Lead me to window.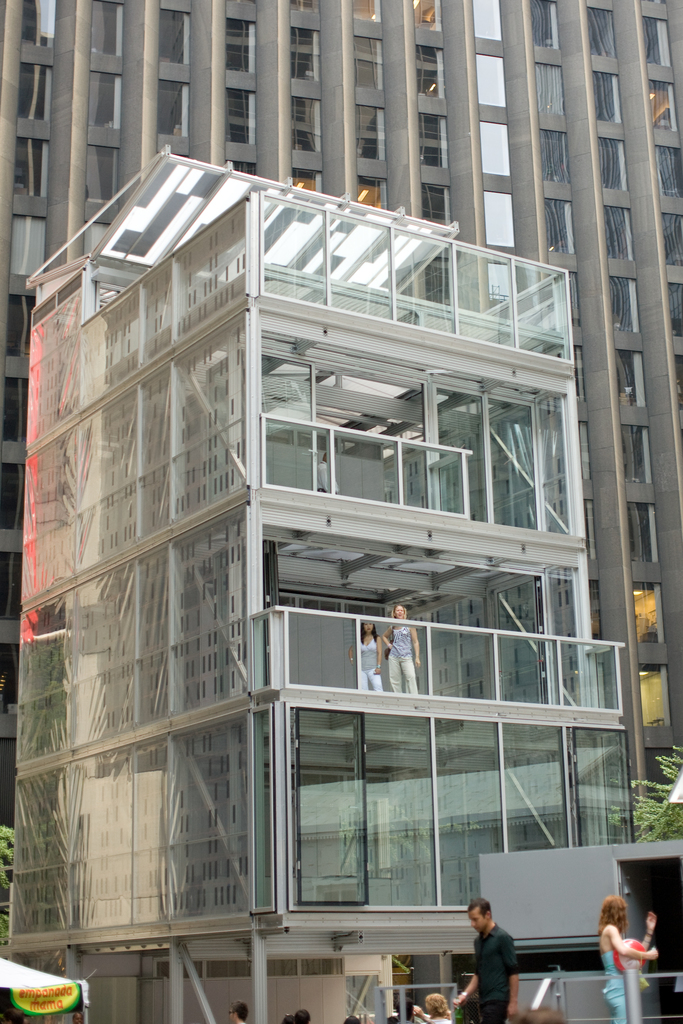
Lead to [286,97,317,145].
